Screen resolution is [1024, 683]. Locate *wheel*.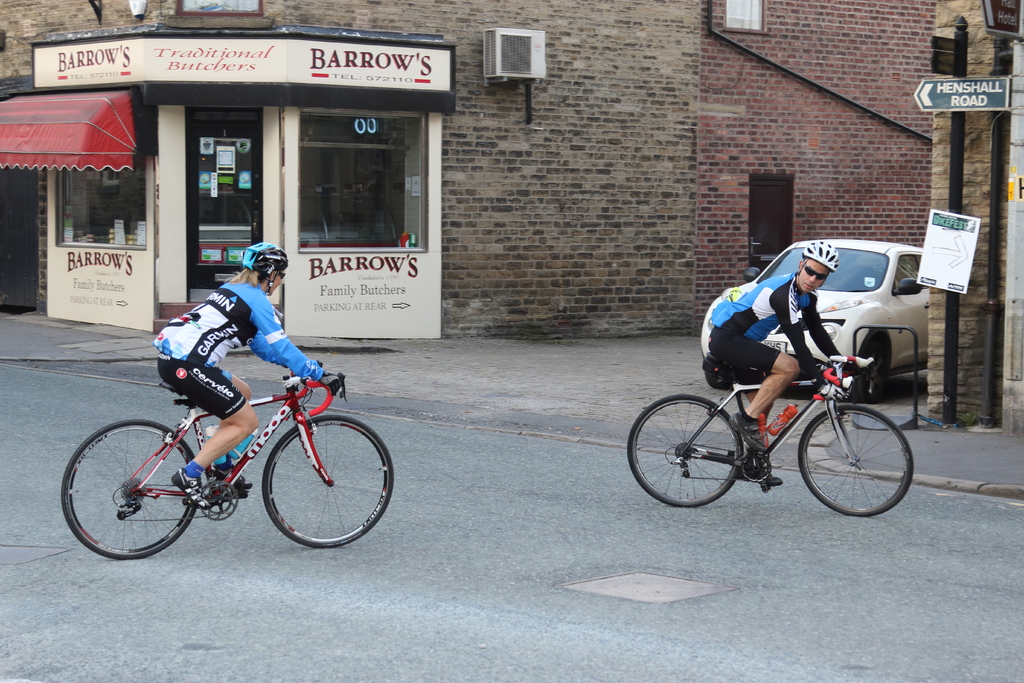
(55, 414, 196, 555).
